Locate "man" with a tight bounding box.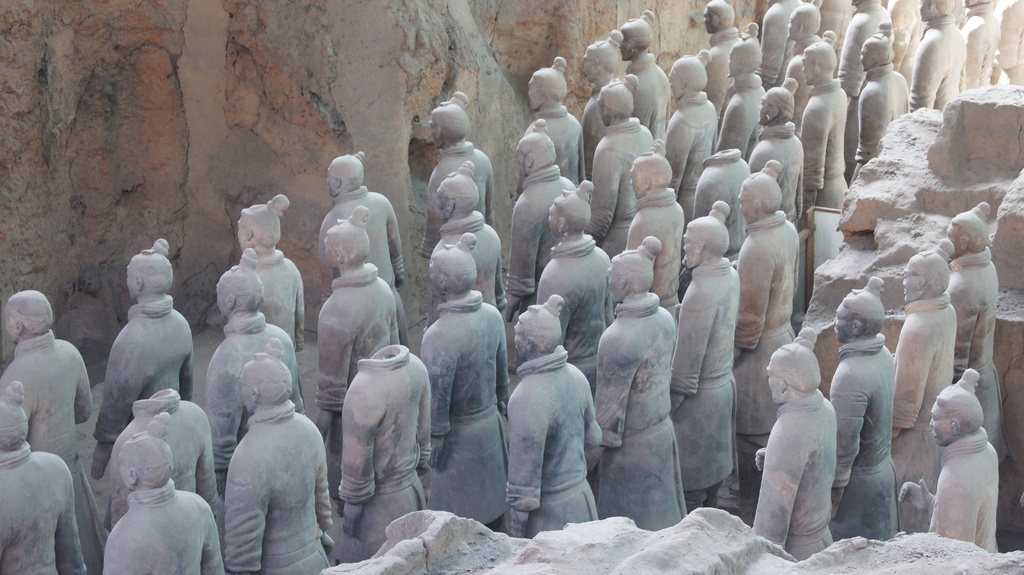
x1=587 y1=31 x2=626 y2=140.
